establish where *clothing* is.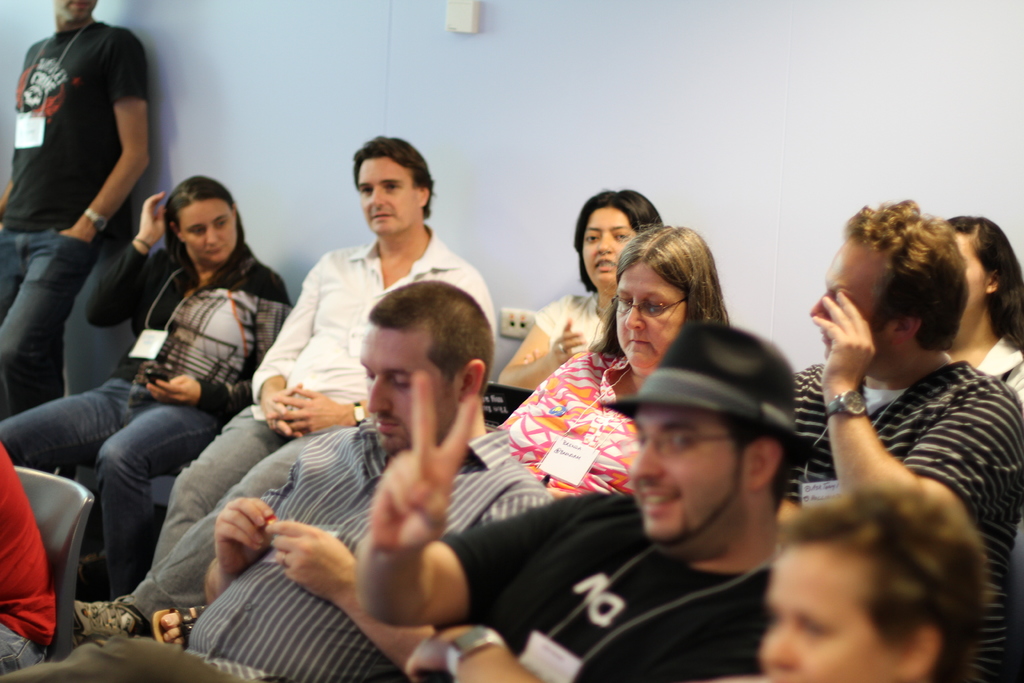
Established at box=[436, 490, 792, 682].
